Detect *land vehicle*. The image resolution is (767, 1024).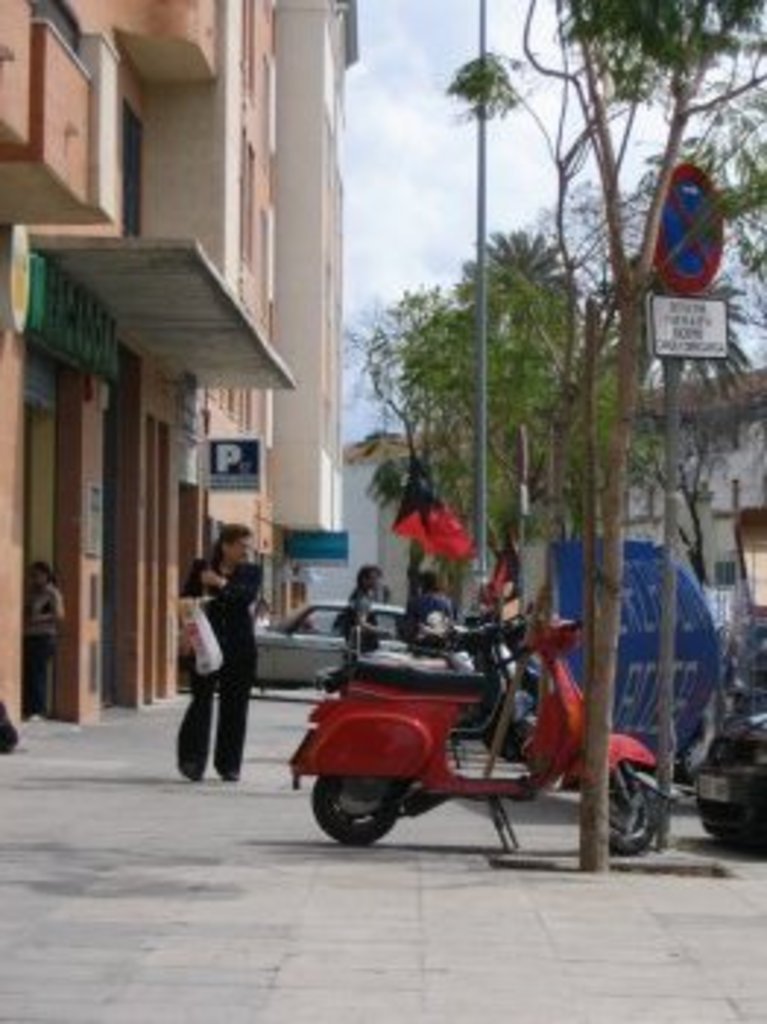
(left=700, top=708, right=764, bottom=840).
